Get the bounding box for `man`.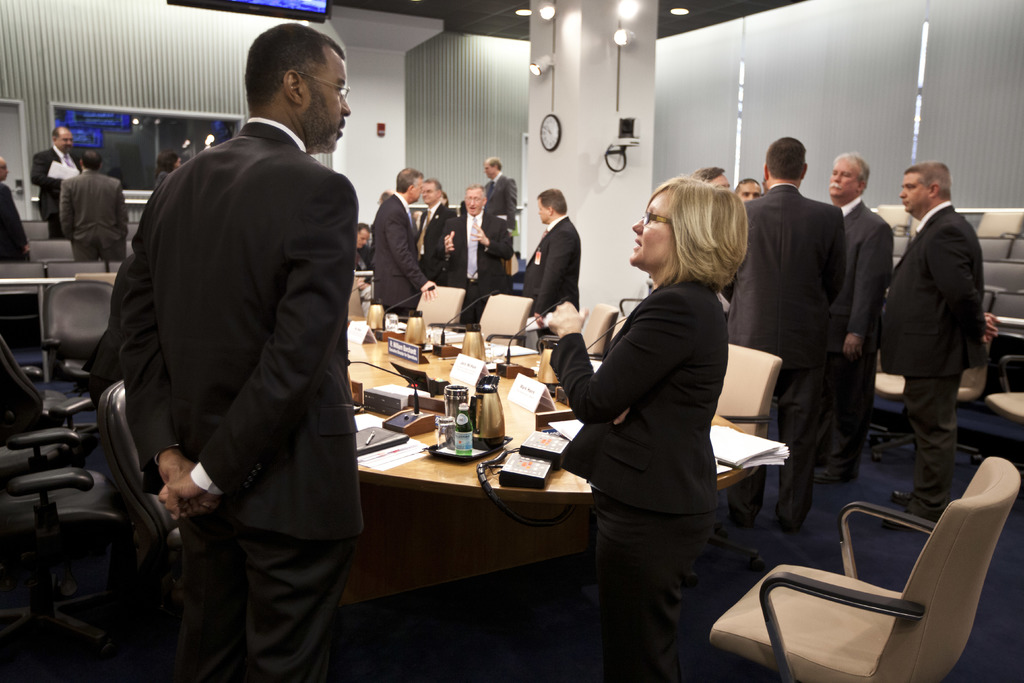
[left=696, top=163, right=731, bottom=185].
